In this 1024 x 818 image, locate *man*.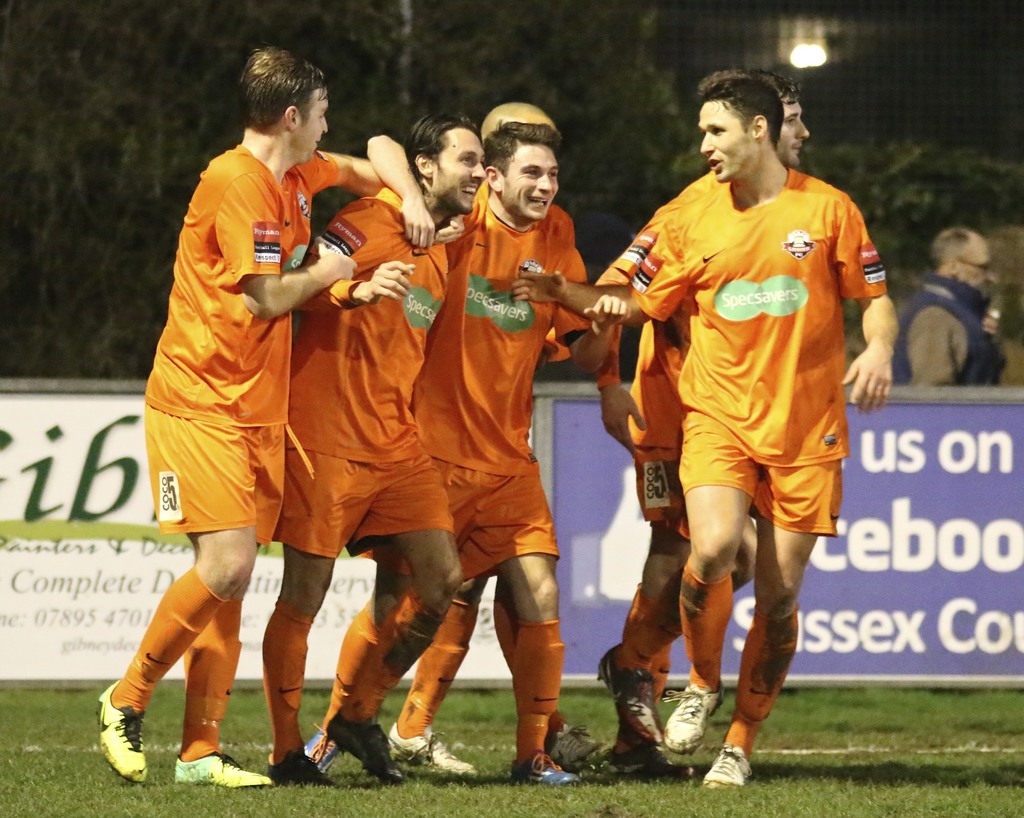
Bounding box: l=261, t=111, r=494, b=781.
